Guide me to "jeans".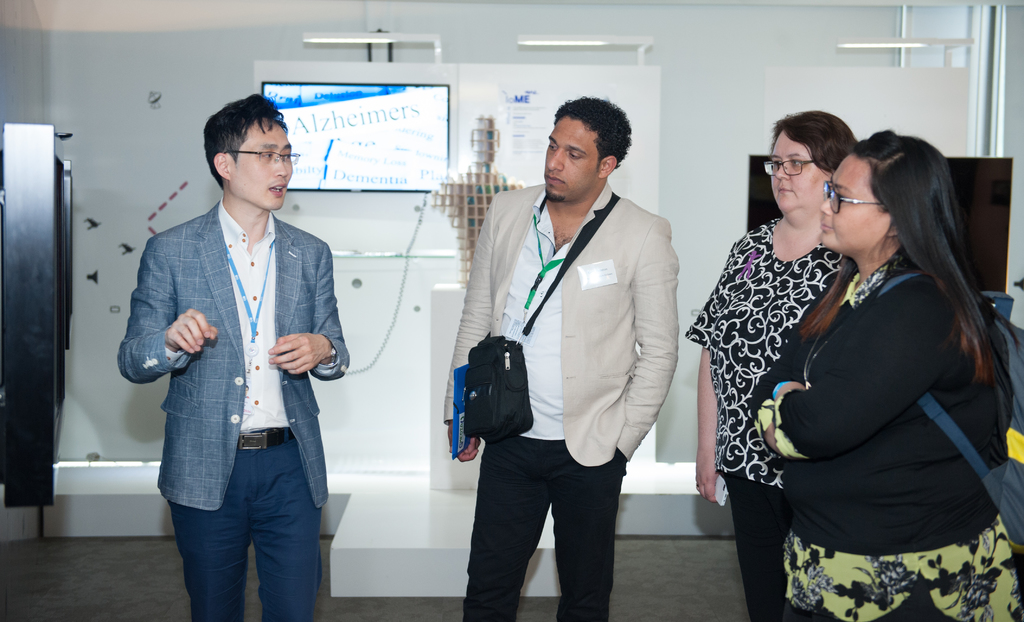
Guidance: rect(726, 467, 800, 621).
